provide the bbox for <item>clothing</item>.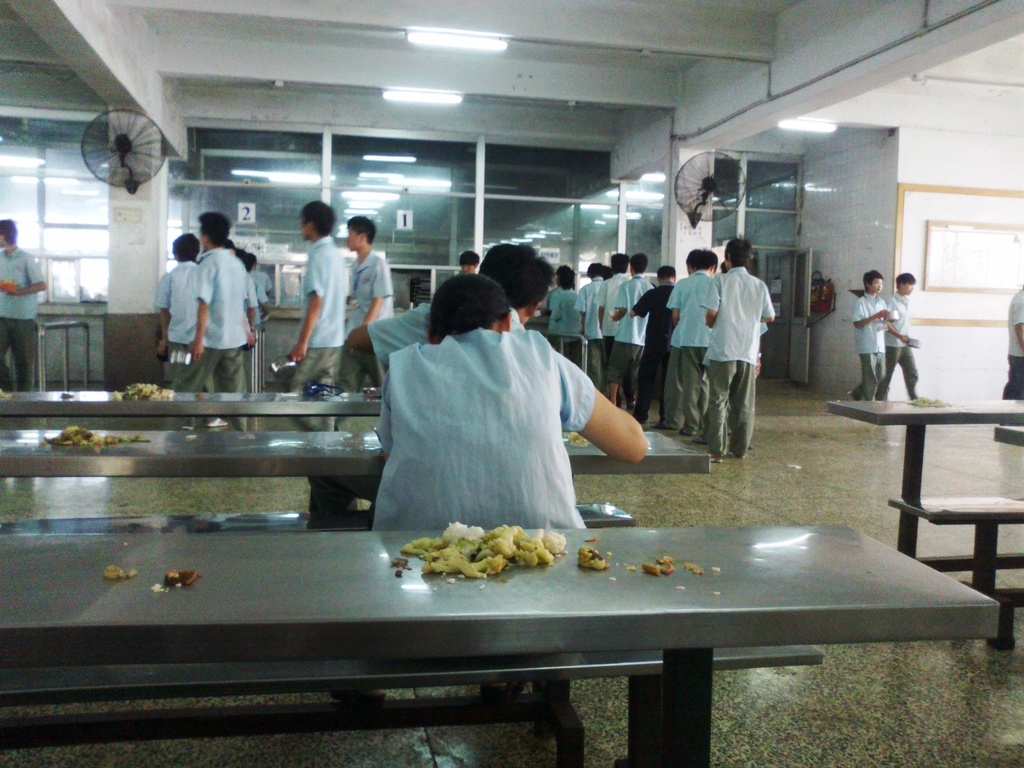
[left=1002, top=291, right=1023, bottom=405].
